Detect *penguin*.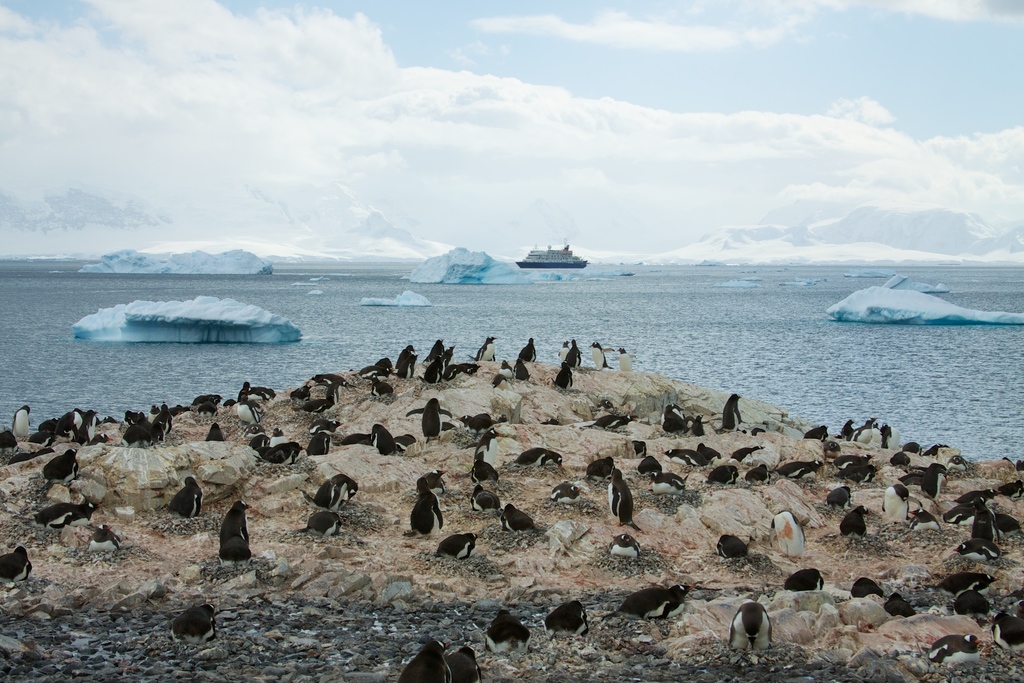
Detected at 4 447 55 462.
